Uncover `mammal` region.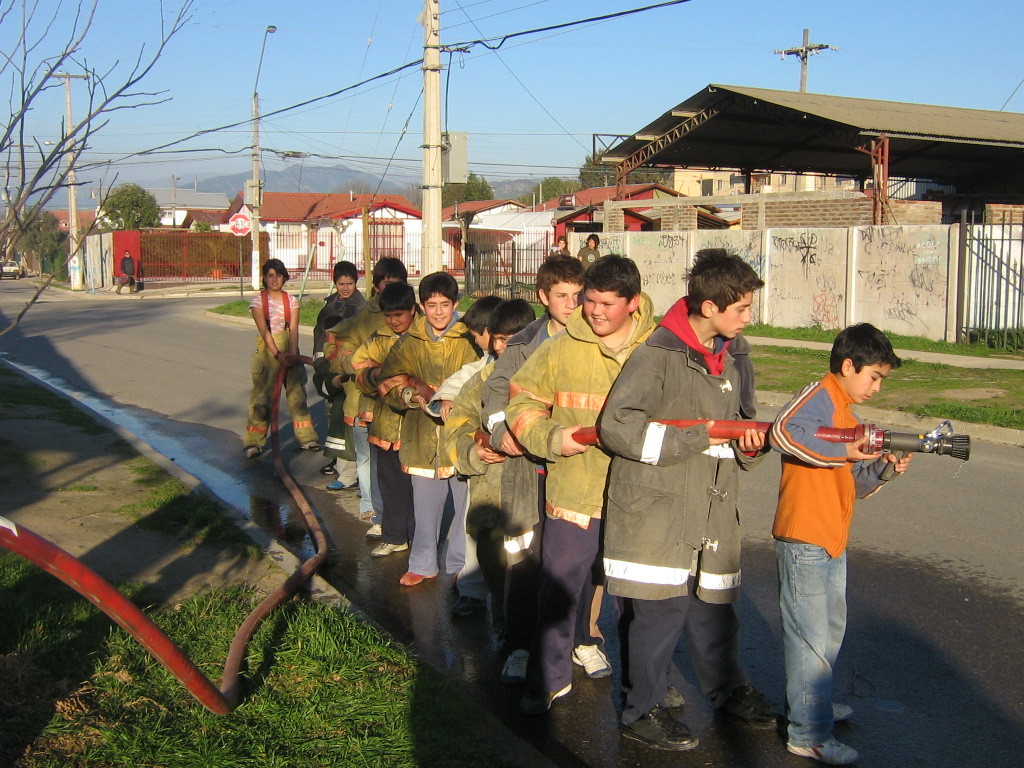
Uncovered: Rect(474, 295, 540, 618).
